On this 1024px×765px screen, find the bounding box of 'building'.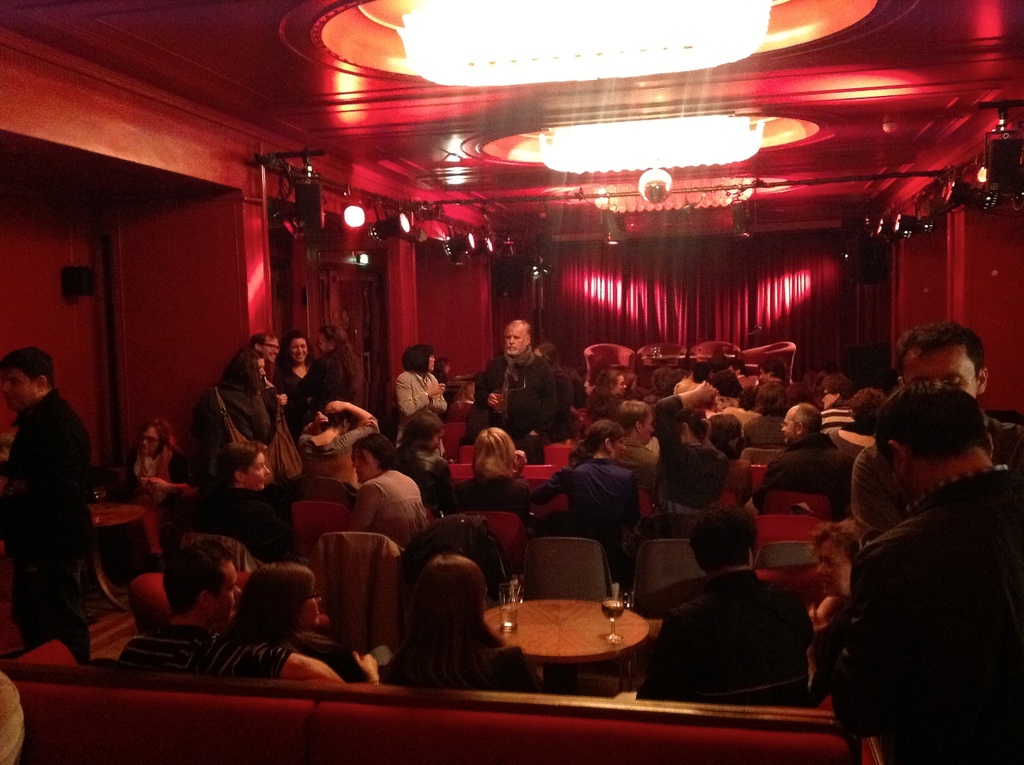
Bounding box: (left=0, top=0, right=1020, bottom=764).
